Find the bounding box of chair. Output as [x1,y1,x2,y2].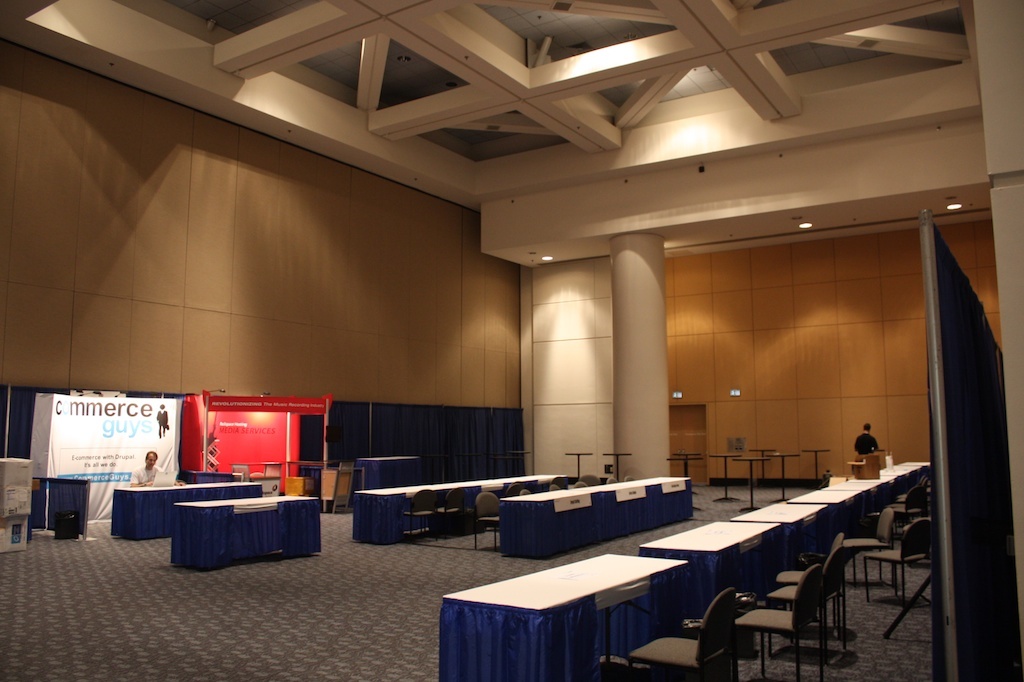
[892,485,922,541].
